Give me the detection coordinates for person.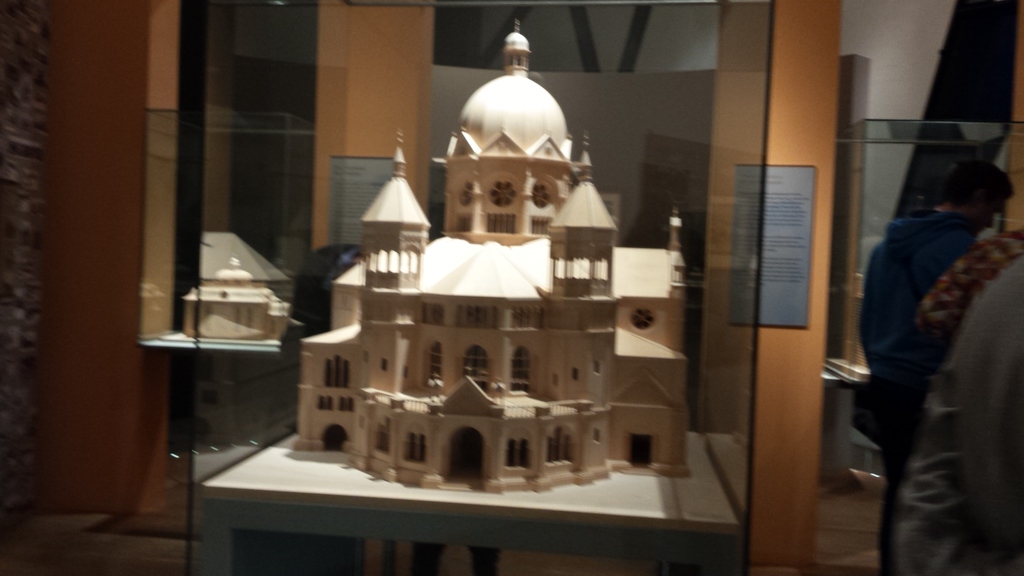
(x1=844, y1=167, x2=1006, y2=575).
